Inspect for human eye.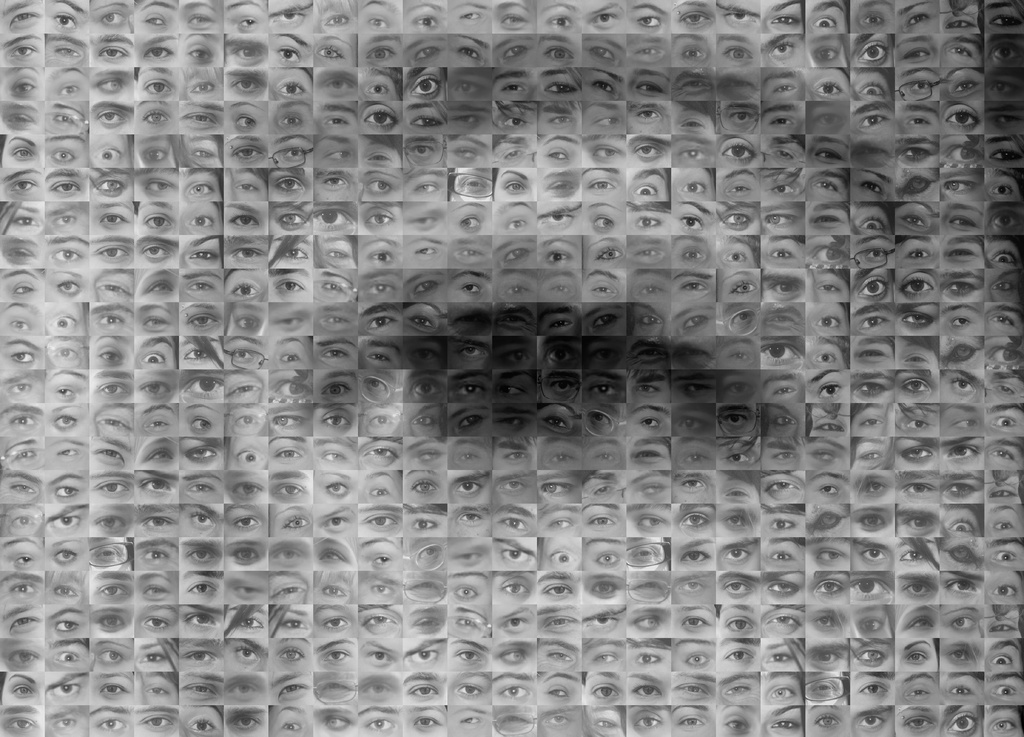
Inspection: x1=324, y1=76, x2=352, y2=96.
